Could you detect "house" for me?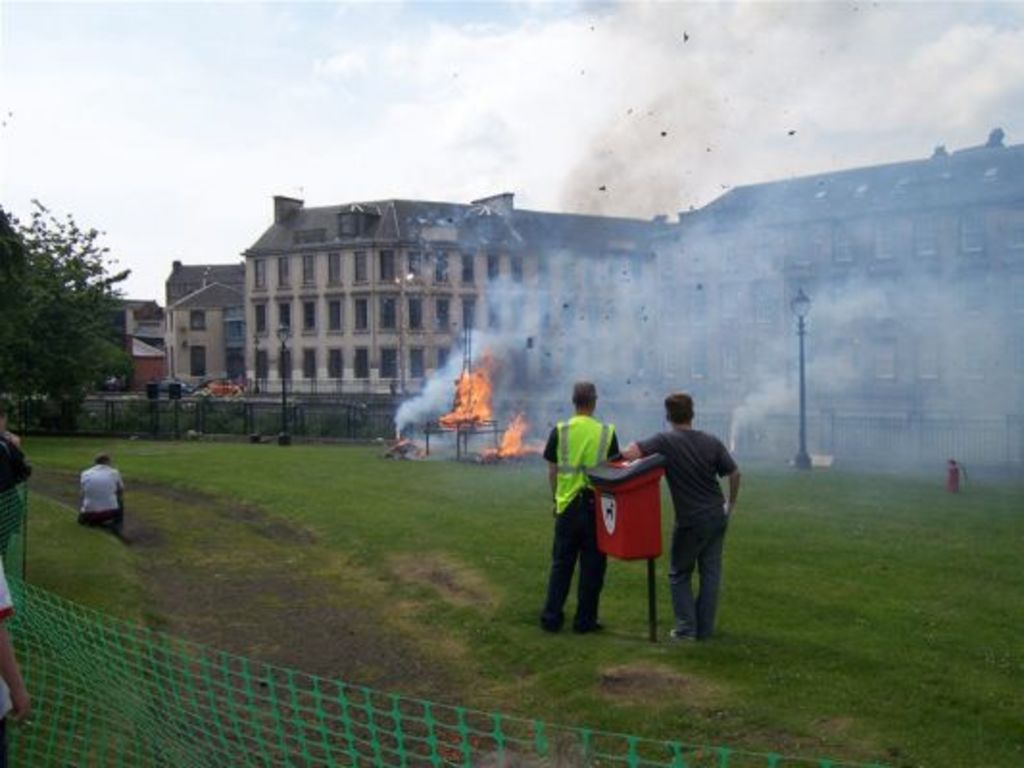
Detection result: bbox=(246, 196, 663, 434).
